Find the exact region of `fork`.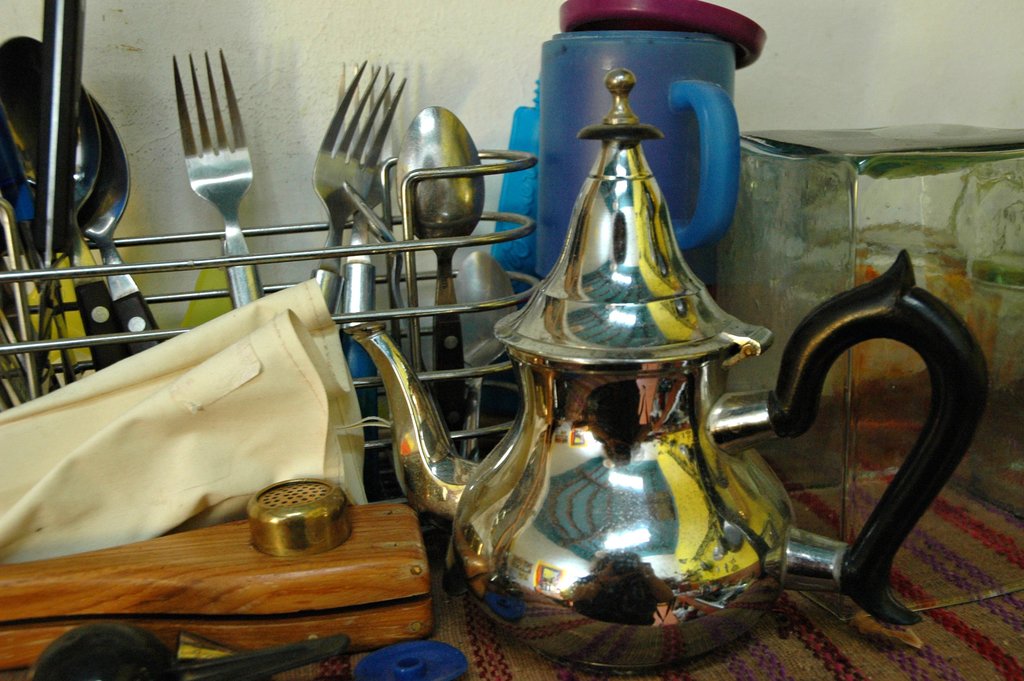
Exact region: bbox=(310, 56, 411, 306).
